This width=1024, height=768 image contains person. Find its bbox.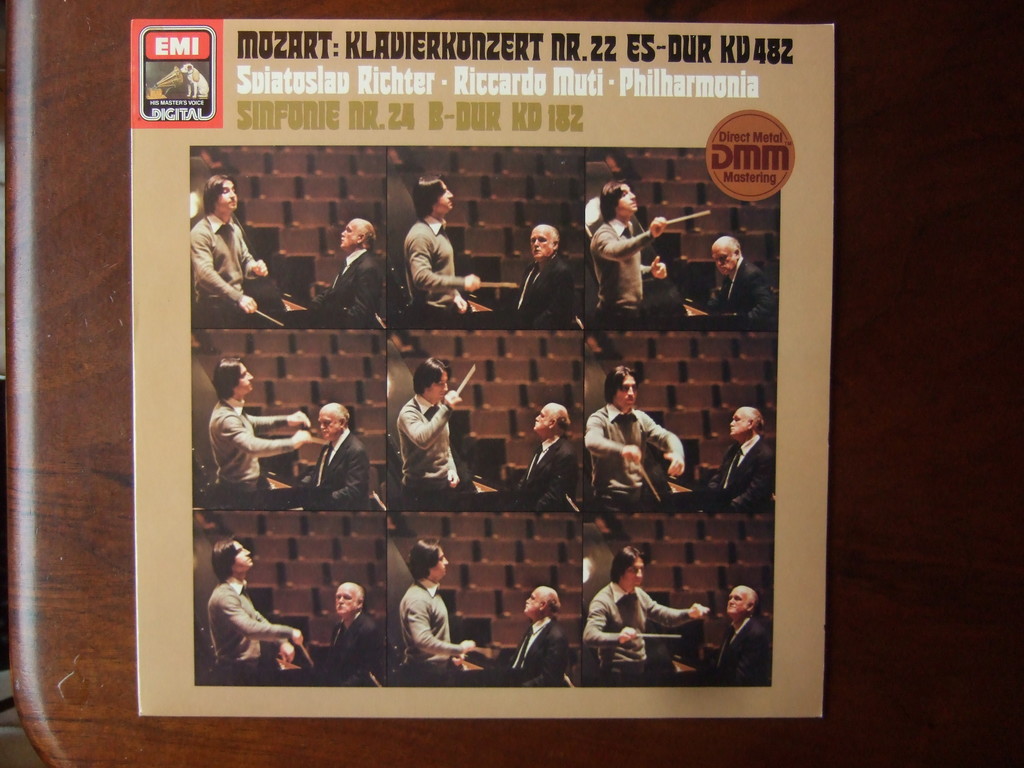
<box>392,360,466,531</box>.
